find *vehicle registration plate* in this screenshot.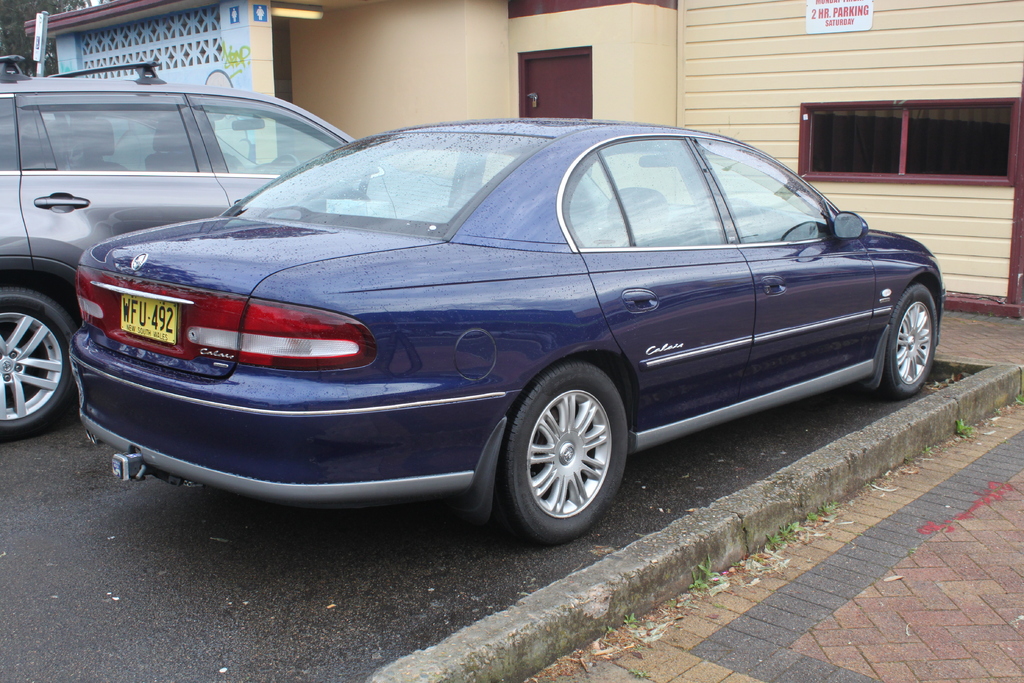
The bounding box for *vehicle registration plate* is bbox(109, 284, 176, 359).
